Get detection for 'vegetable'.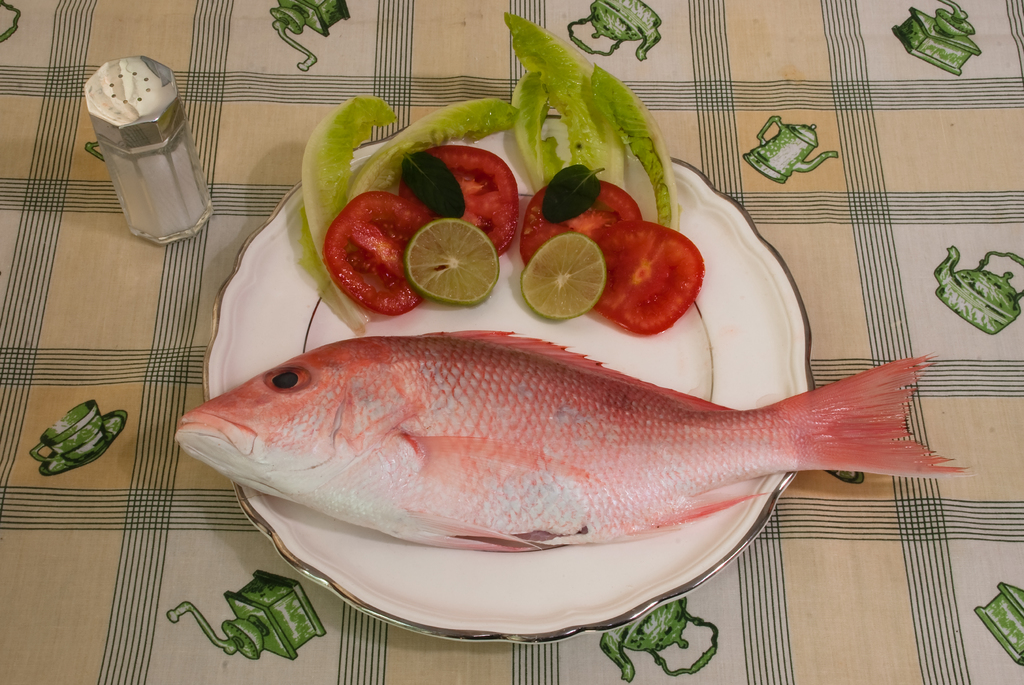
Detection: <bbox>298, 96, 397, 339</bbox>.
